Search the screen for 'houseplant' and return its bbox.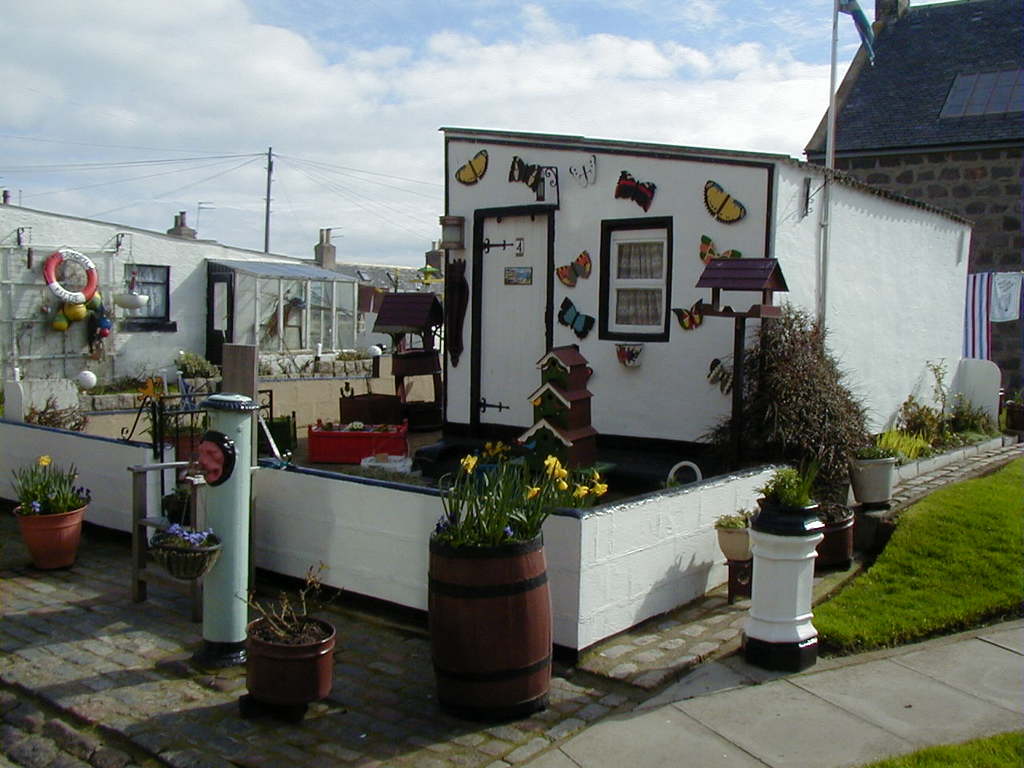
Found: [850,439,898,507].
